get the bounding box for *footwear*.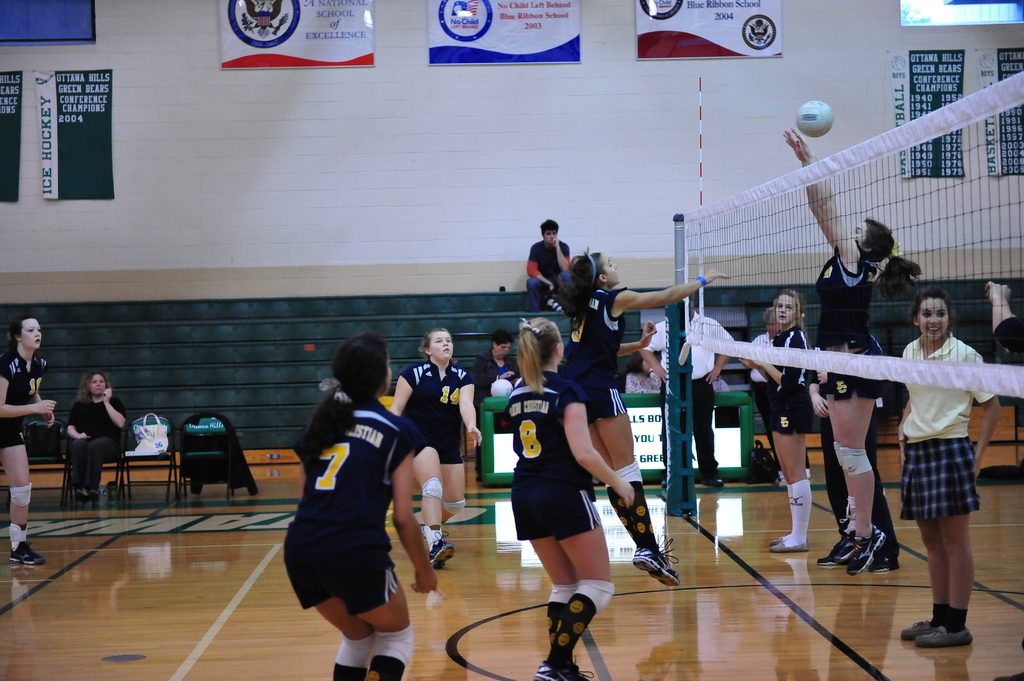
rect(9, 543, 45, 565).
